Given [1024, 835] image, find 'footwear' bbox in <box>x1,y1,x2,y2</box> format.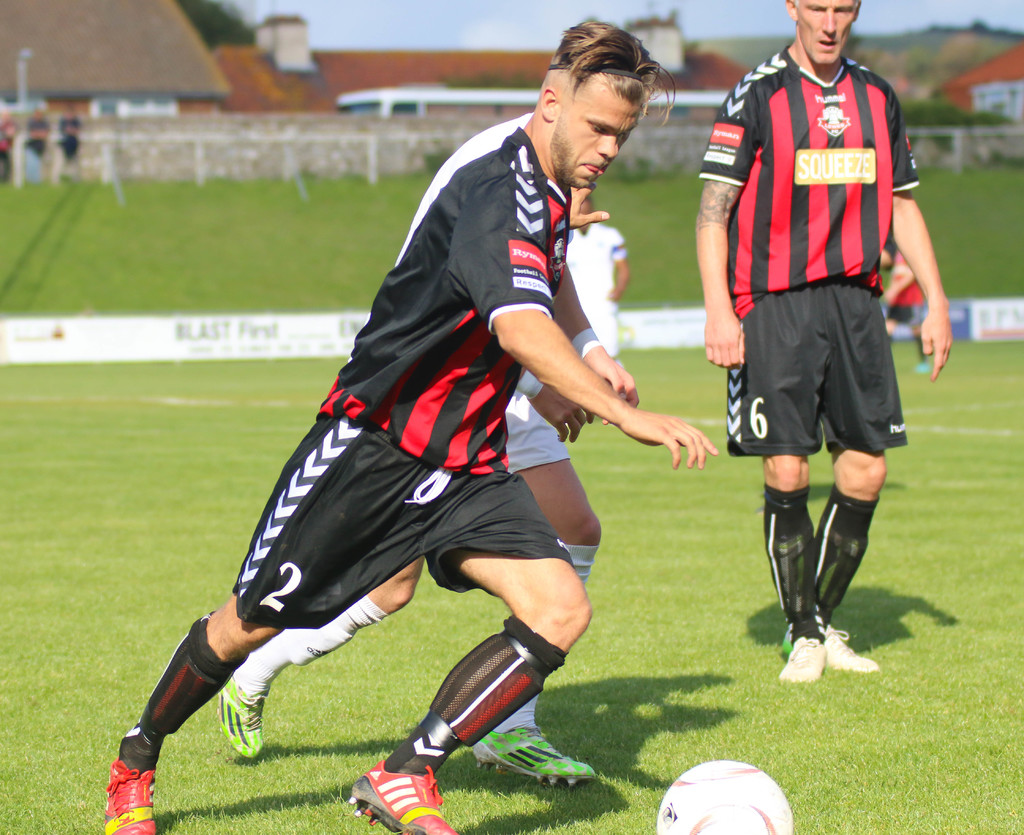
<box>103,749,157,834</box>.
